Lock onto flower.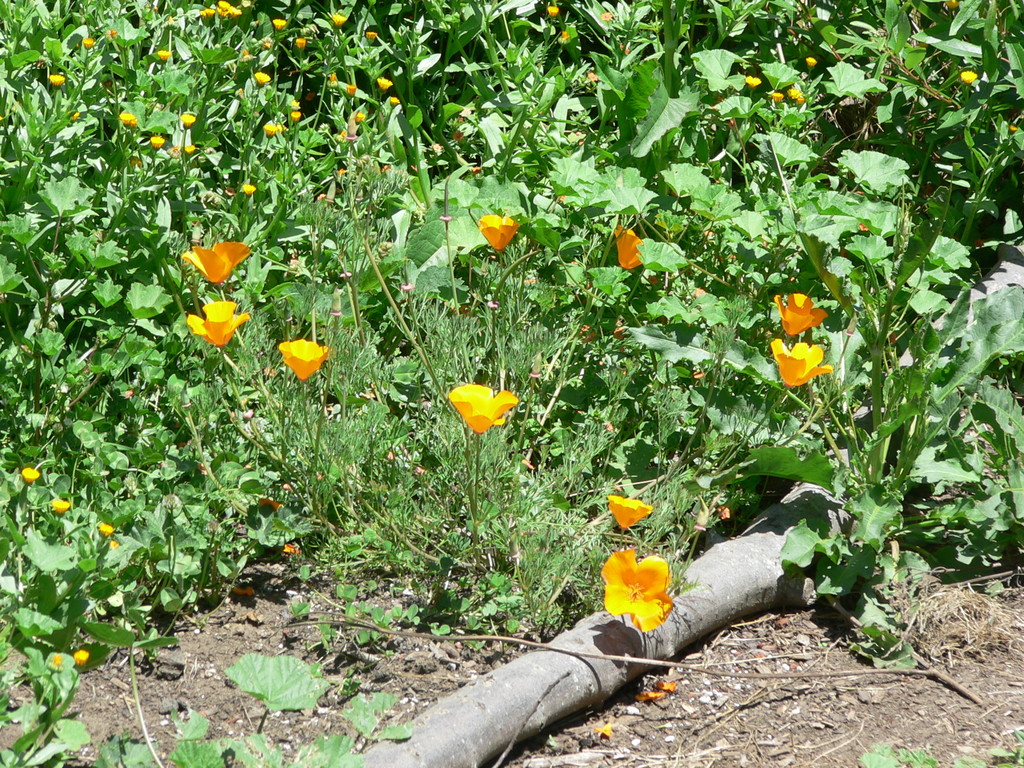
Locked: [x1=767, y1=89, x2=783, y2=108].
